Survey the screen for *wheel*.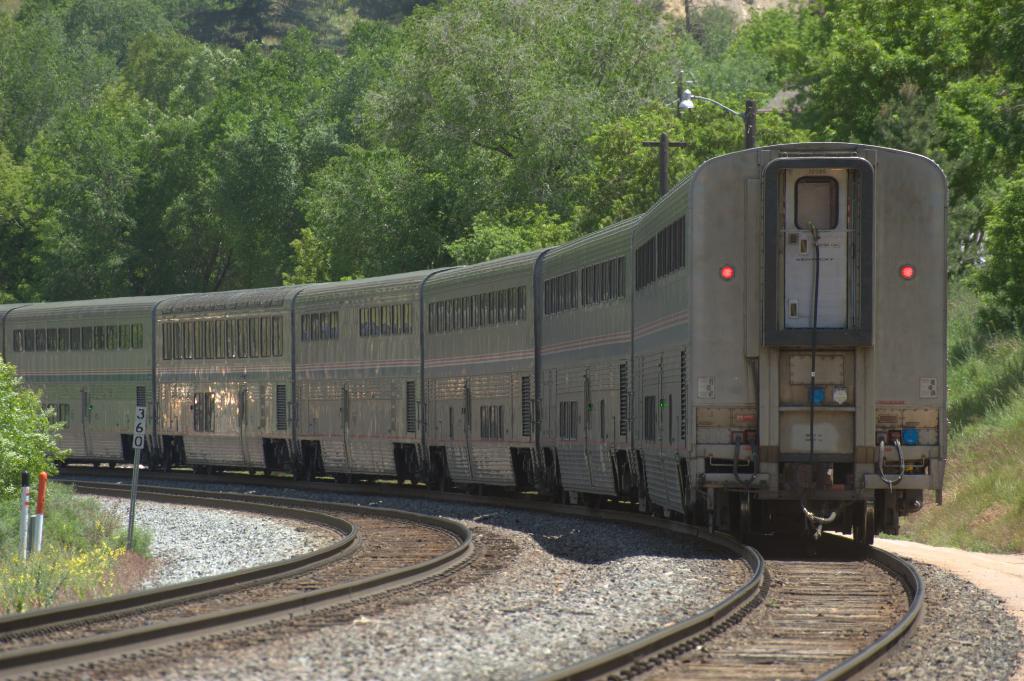
Survey found: <region>646, 495, 655, 516</region>.
